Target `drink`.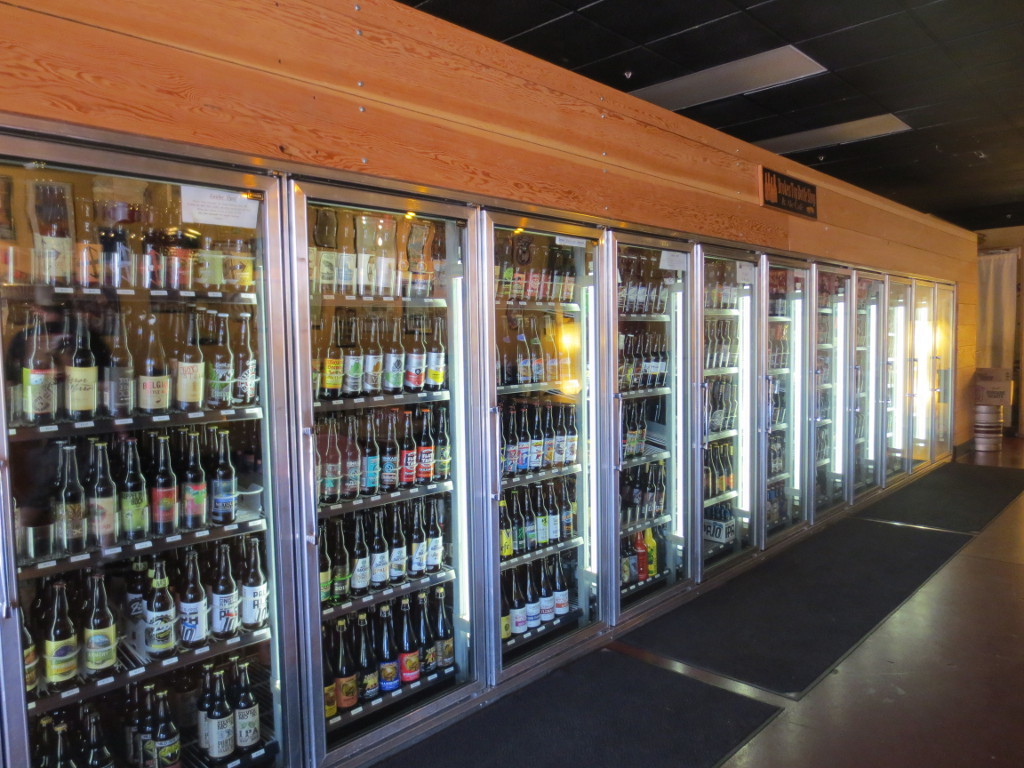
Target region: x1=129 y1=687 x2=184 y2=767.
